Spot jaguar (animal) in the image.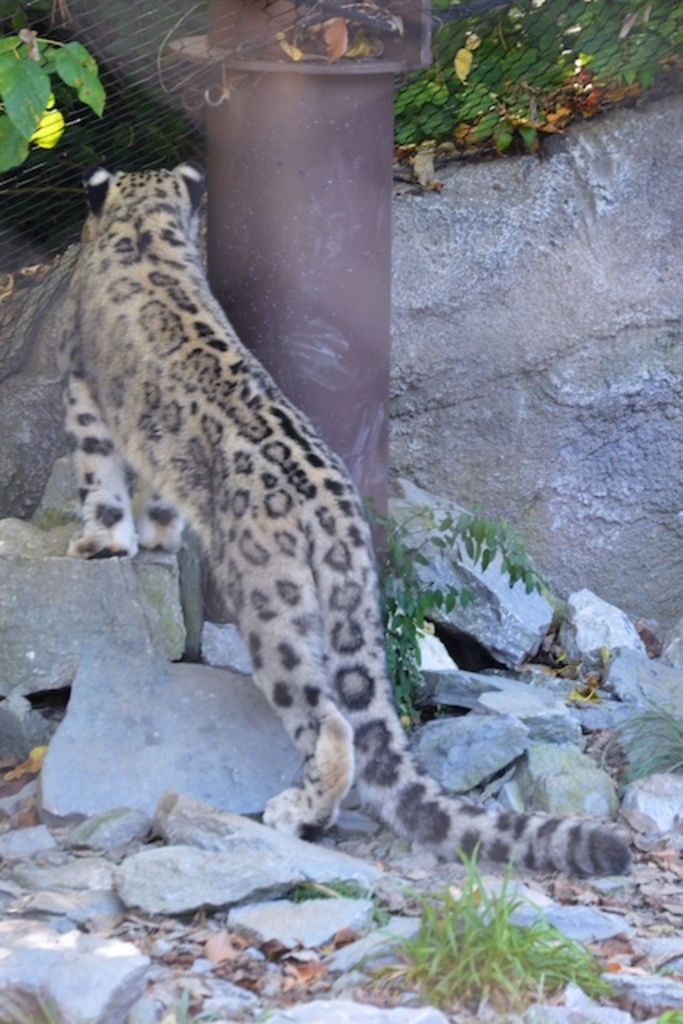
jaguar (animal) found at x1=46 y1=160 x2=635 y2=877.
